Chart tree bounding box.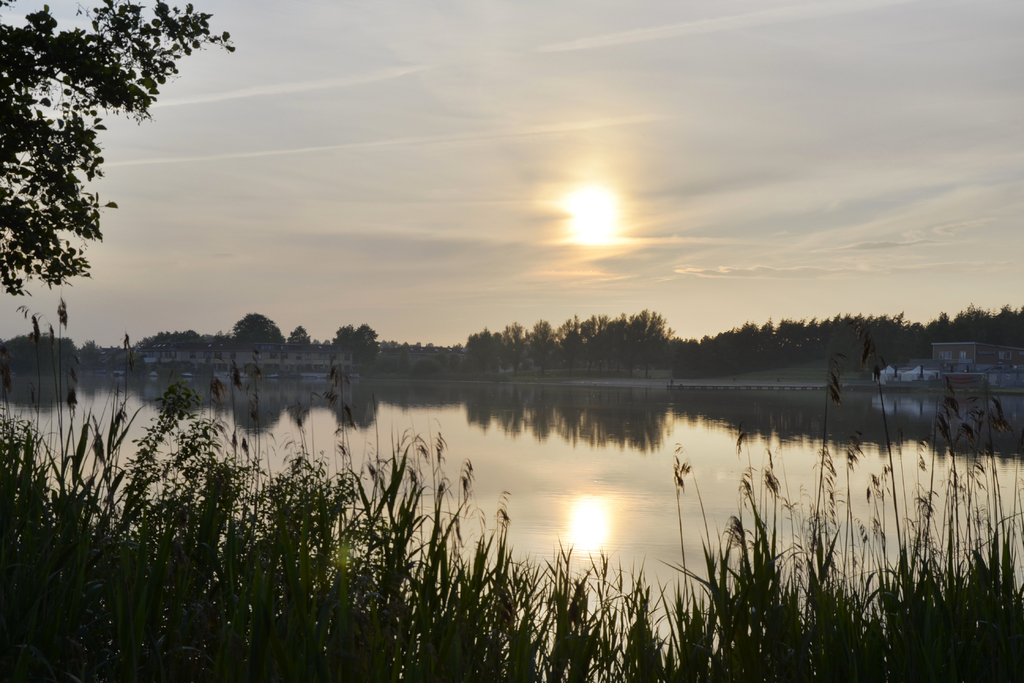
Charted: <box>232,302,287,356</box>.
